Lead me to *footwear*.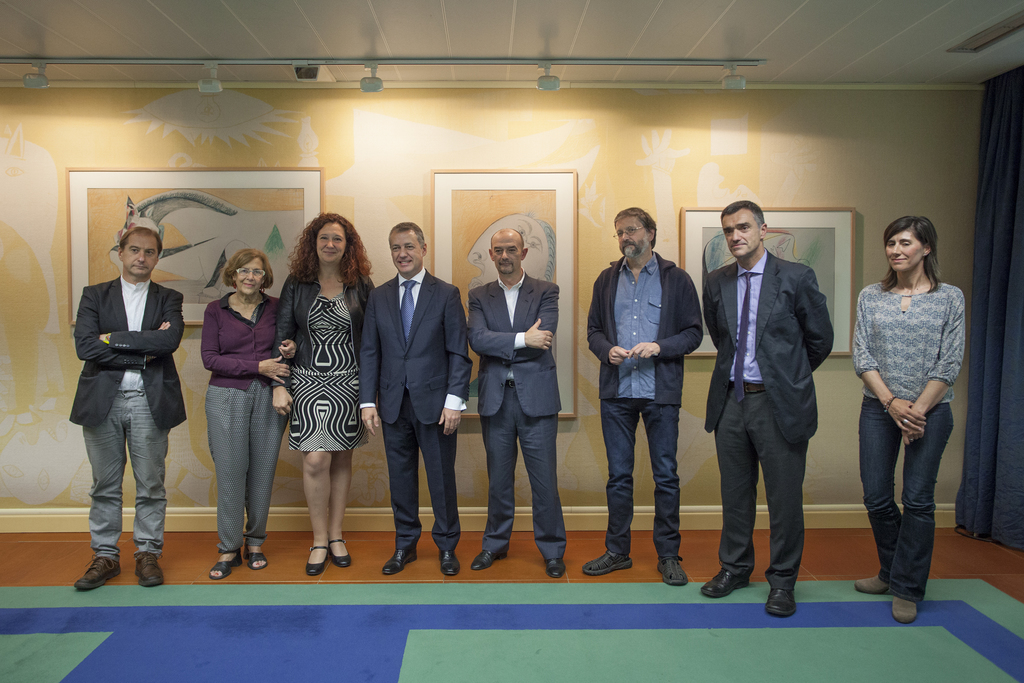
Lead to box(382, 546, 417, 576).
